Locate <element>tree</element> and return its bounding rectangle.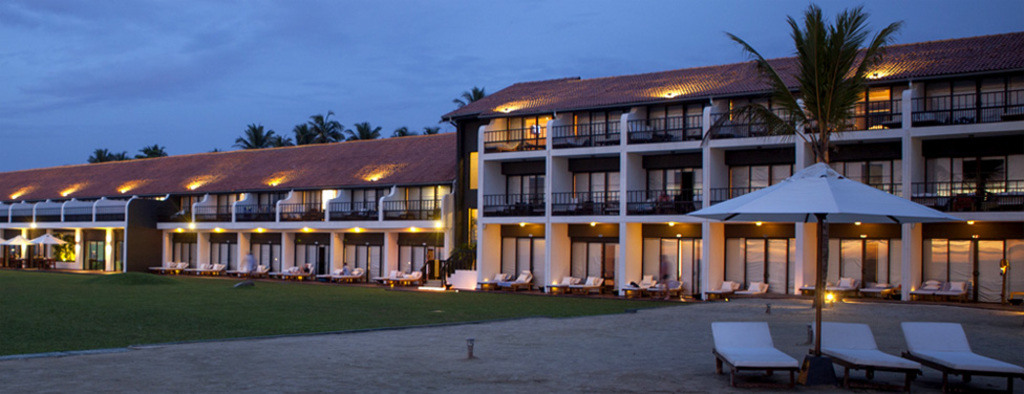
Rect(87, 149, 130, 161).
